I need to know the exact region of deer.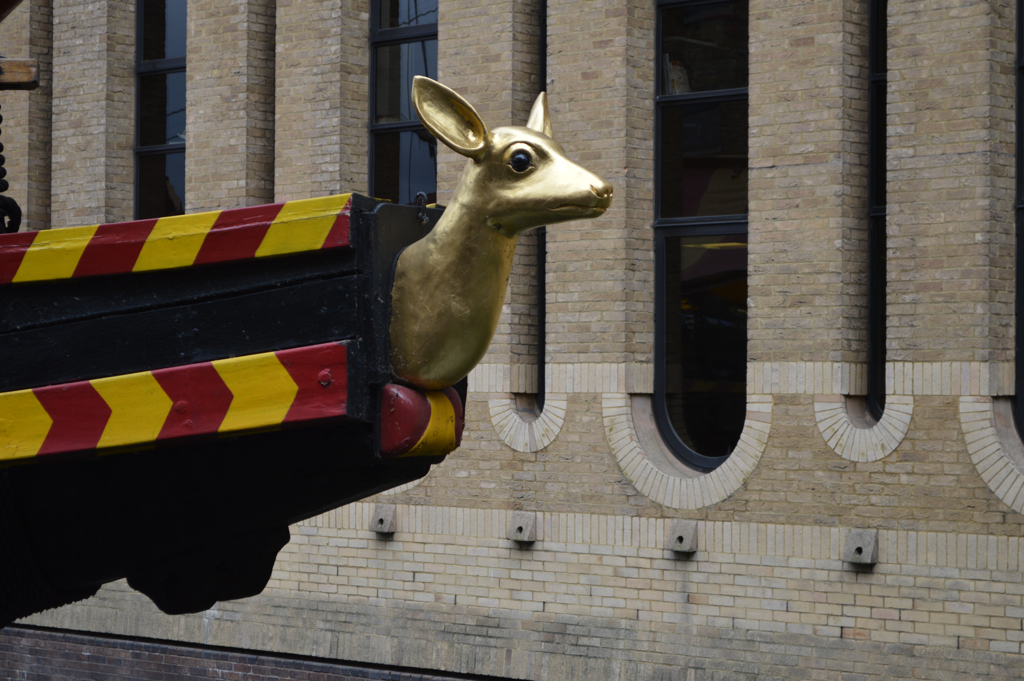
Region: 384/72/612/390.
